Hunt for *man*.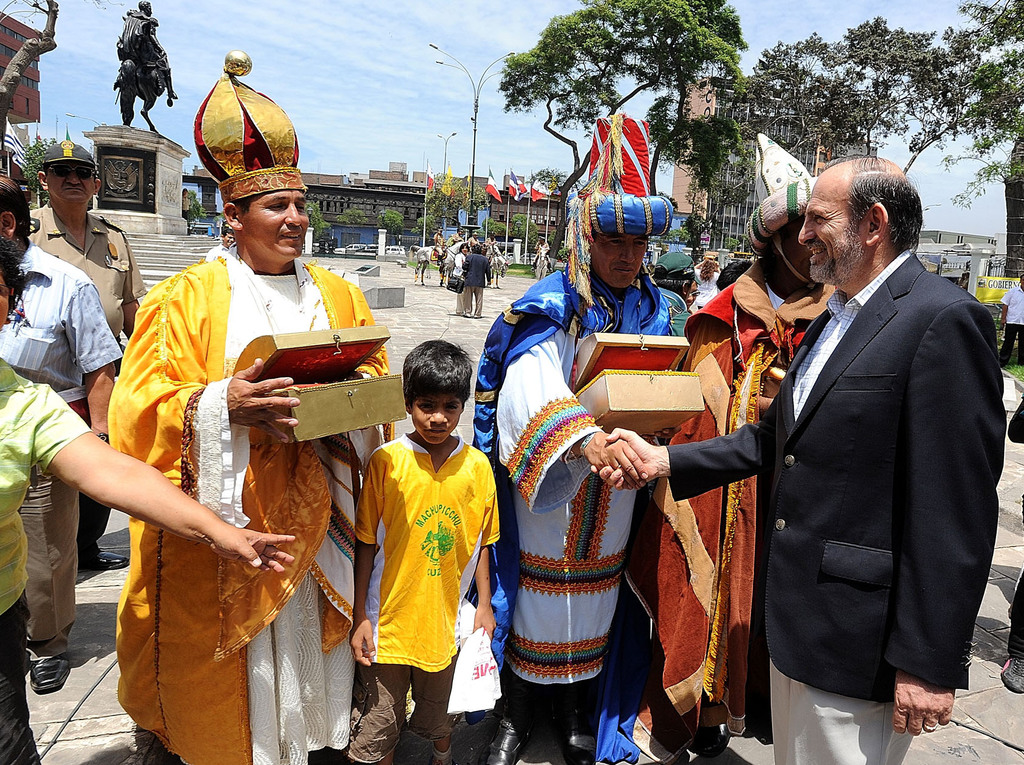
Hunted down at 26/134/150/572.
